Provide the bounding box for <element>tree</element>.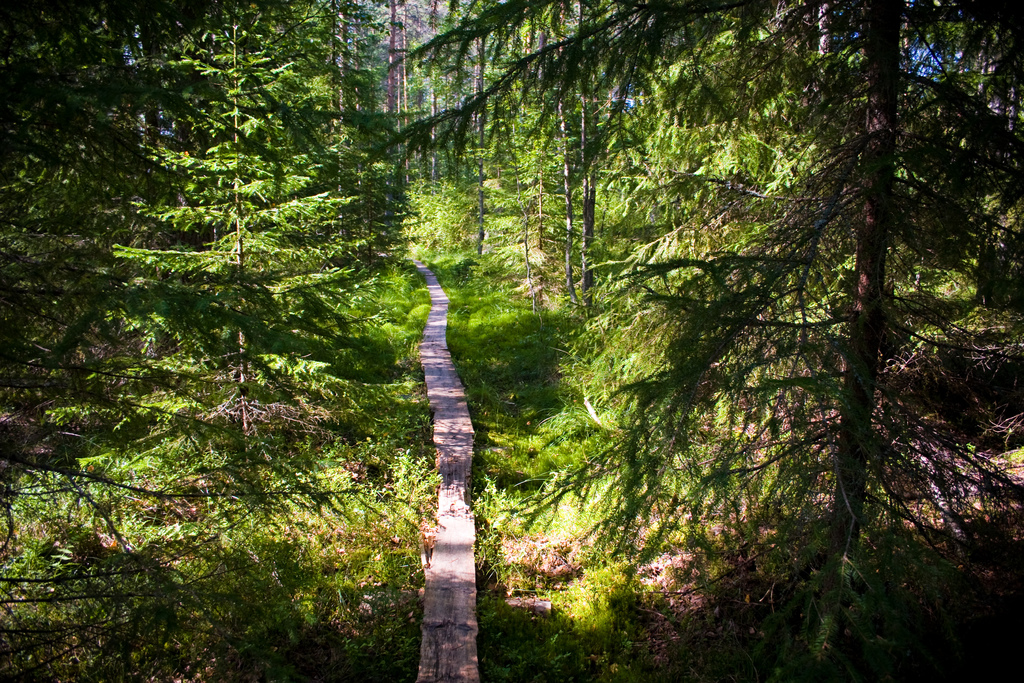
pyautogui.locateOnScreen(348, 0, 1023, 682).
